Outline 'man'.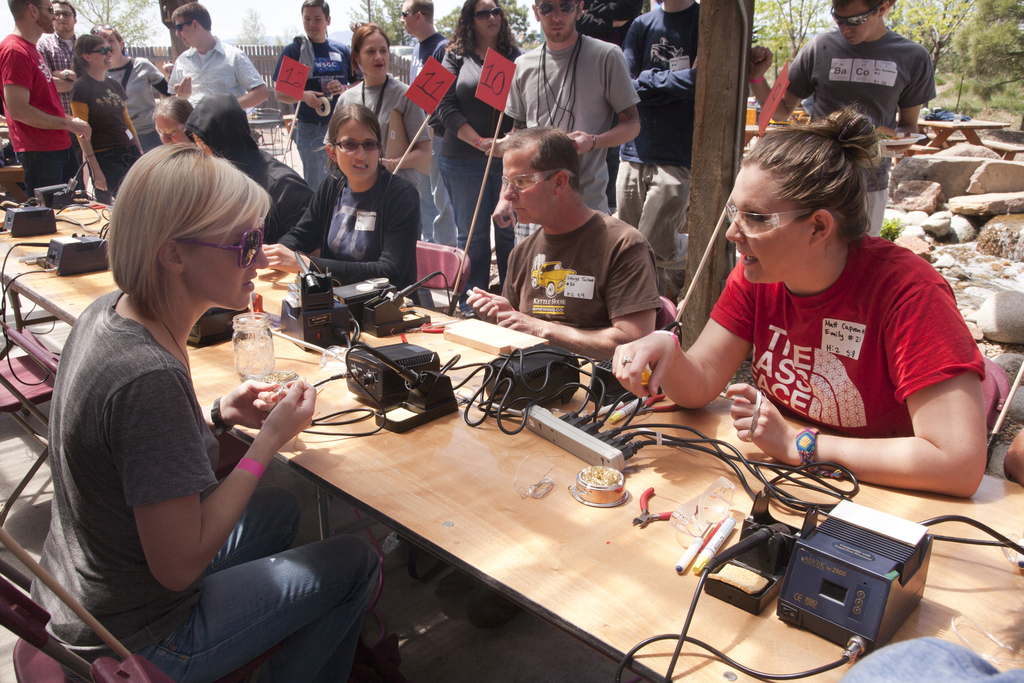
Outline: l=617, t=0, r=711, b=270.
